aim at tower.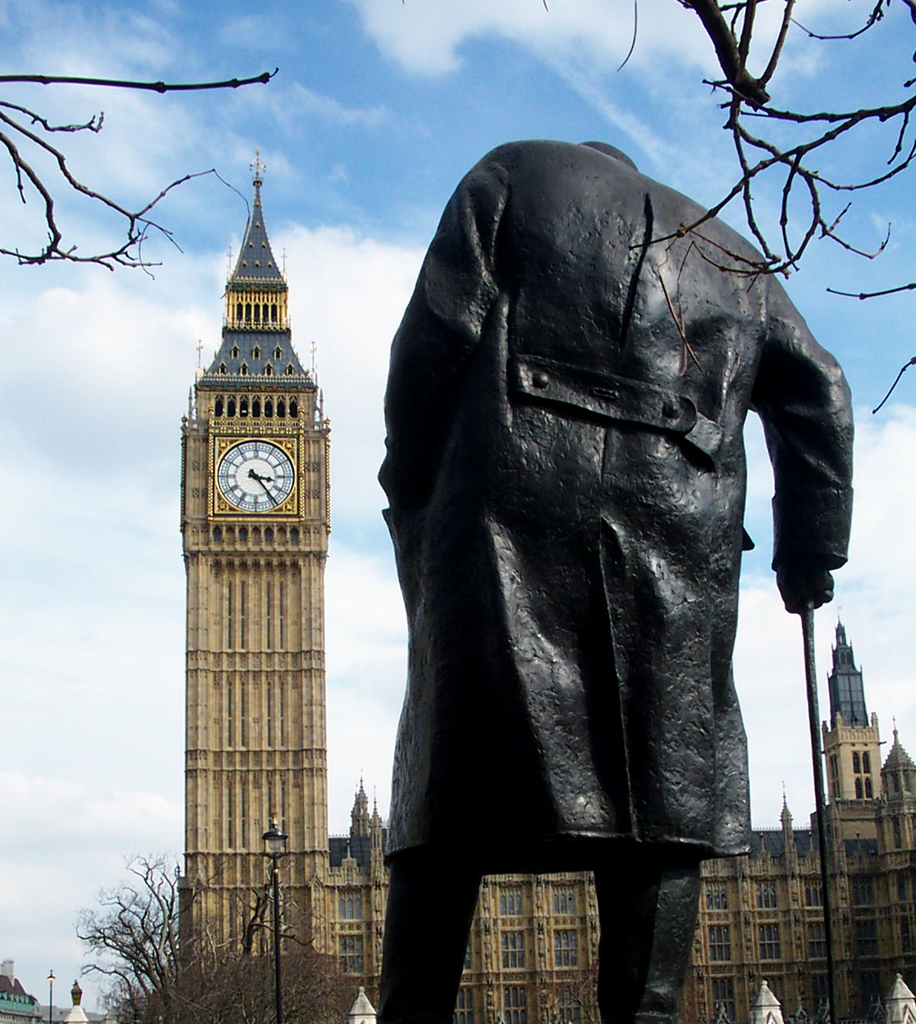
Aimed at {"x1": 157, "y1": 98, "x2": 362, "y2": 950}.
